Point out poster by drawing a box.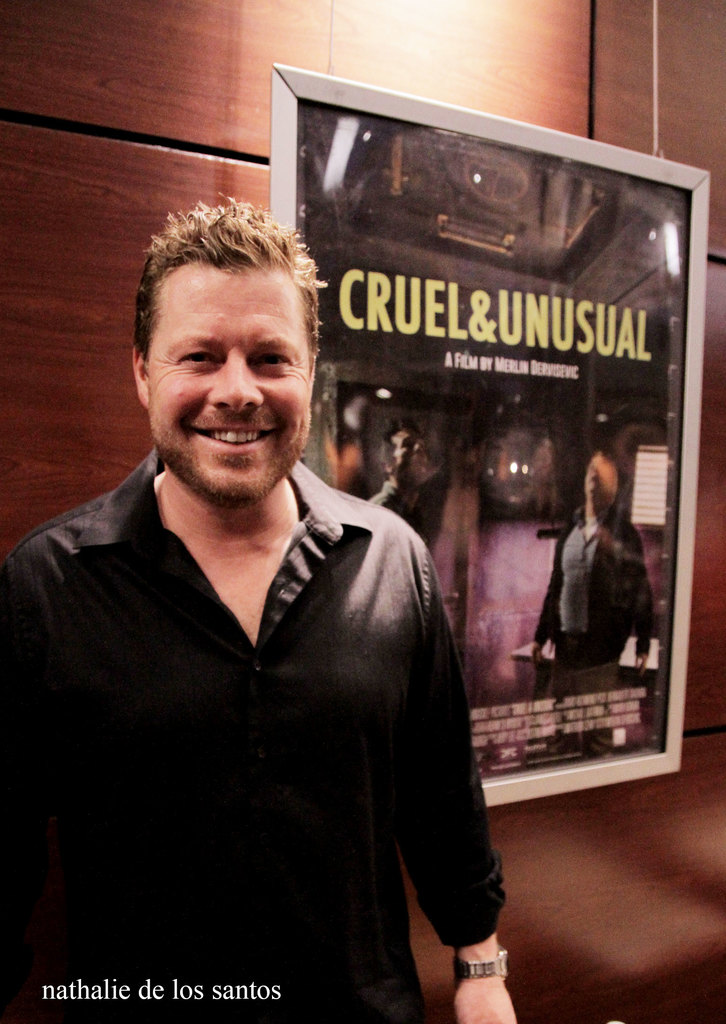
left=299, top=94, right=686, bottom=772.
